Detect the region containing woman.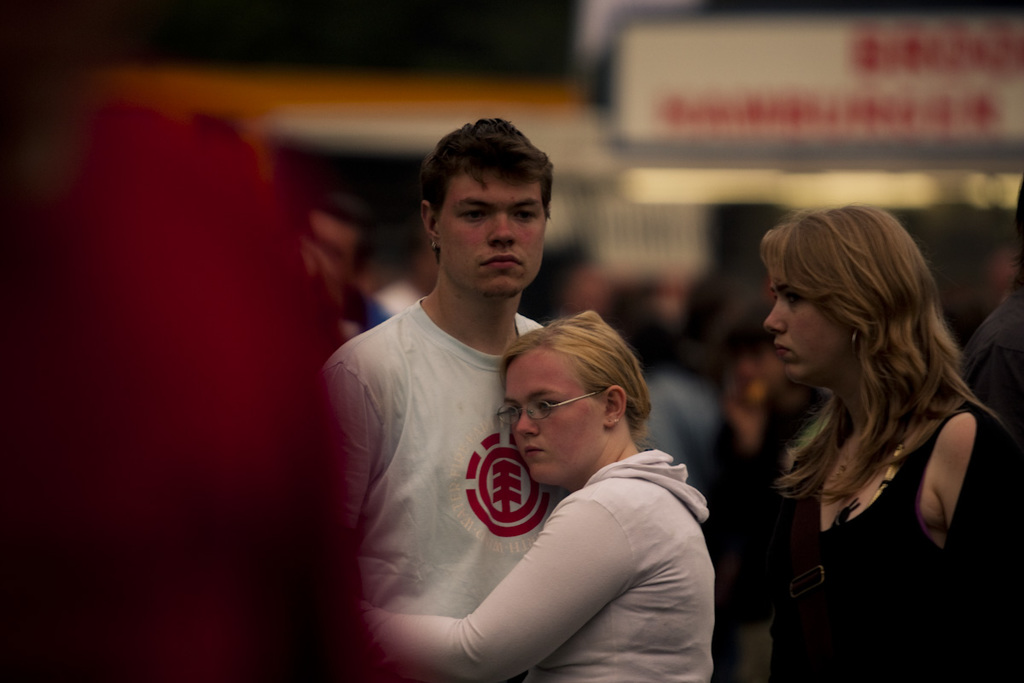
[731,196,1000,663].
